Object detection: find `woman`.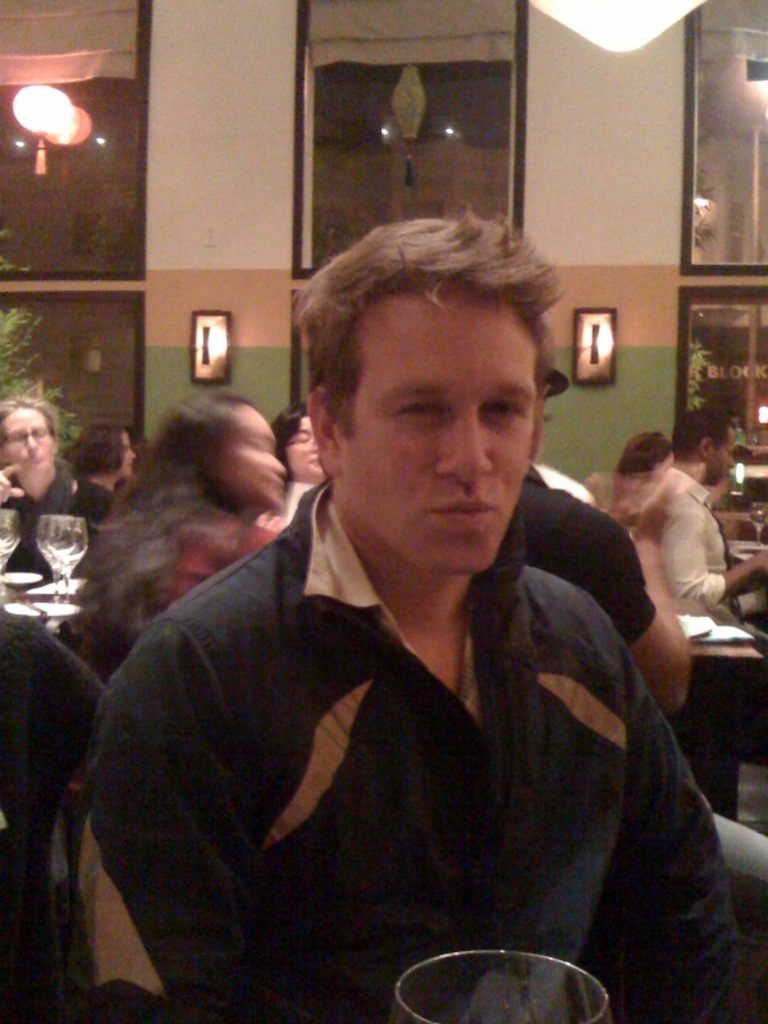
box(65, 367, 344, 663).
